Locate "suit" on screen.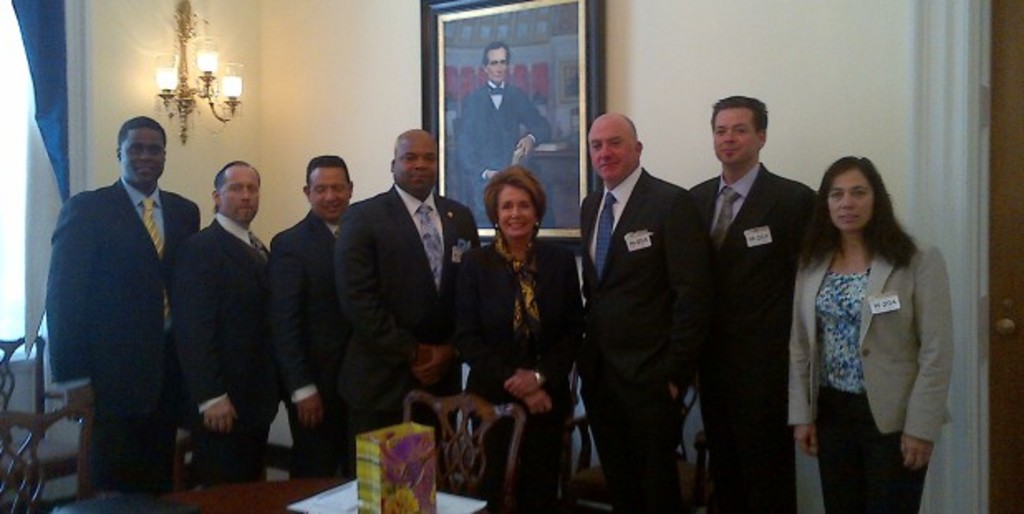
On screen at pyautogui.locateOnScreen(683, 158, 825, 512).
